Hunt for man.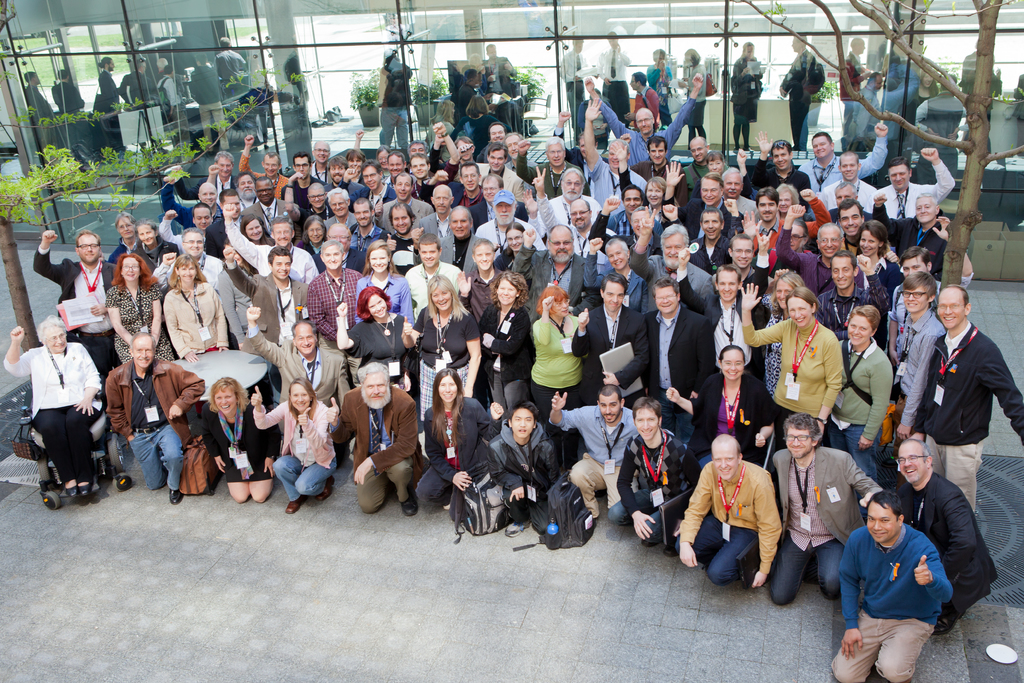
Hunted down at box(105, 332, 202, 509).
